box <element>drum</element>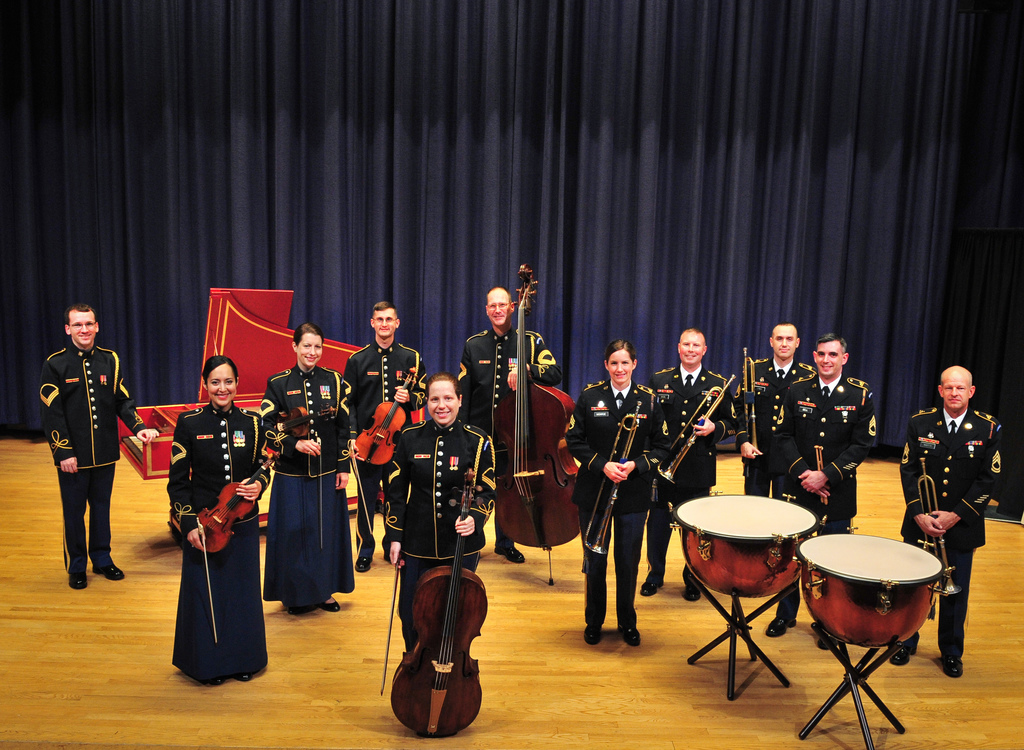
left=795, top=534, right=947, bottom=646
